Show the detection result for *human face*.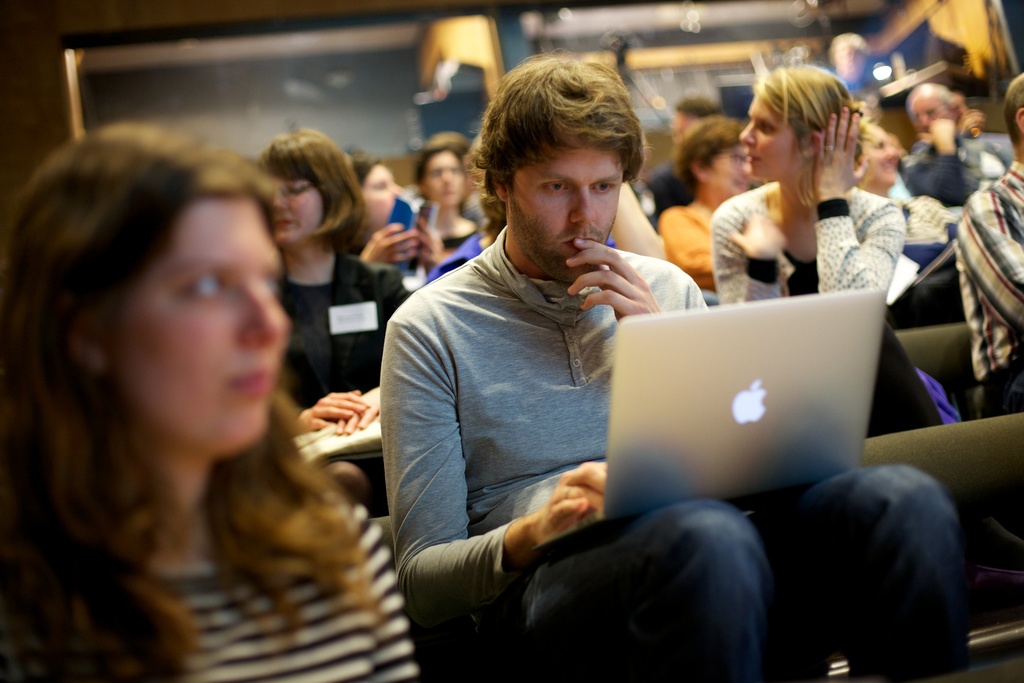
select_region(425, 151, 467, 201).
